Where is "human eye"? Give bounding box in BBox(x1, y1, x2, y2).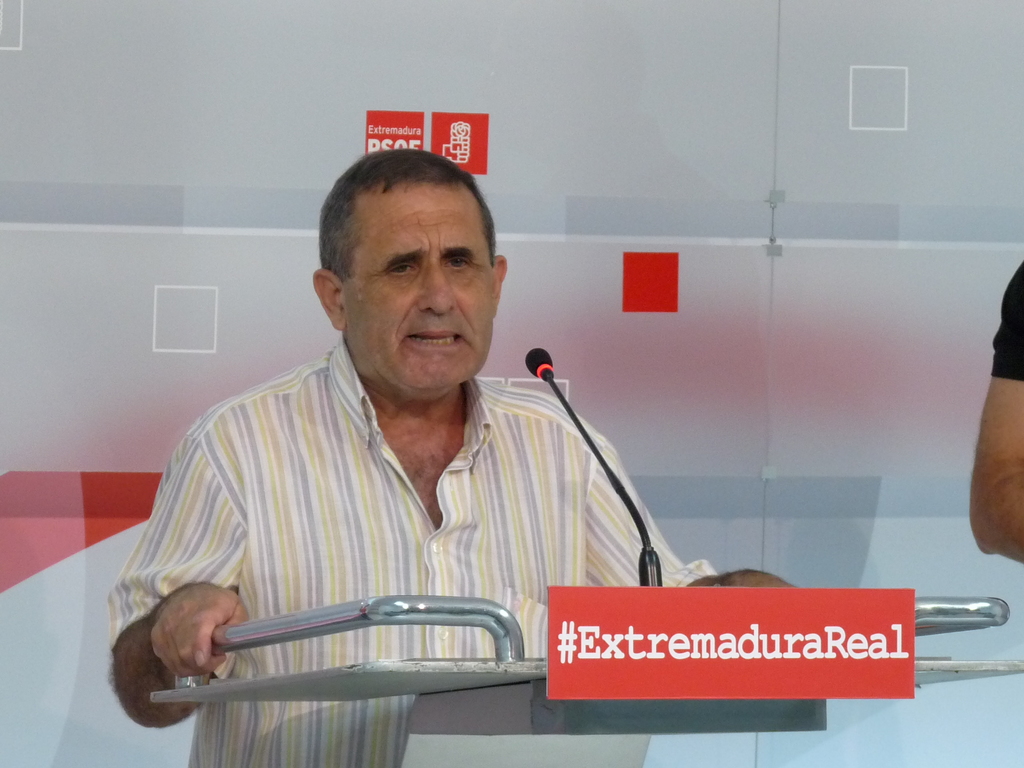
BBox(443, 253, 474, 273).
